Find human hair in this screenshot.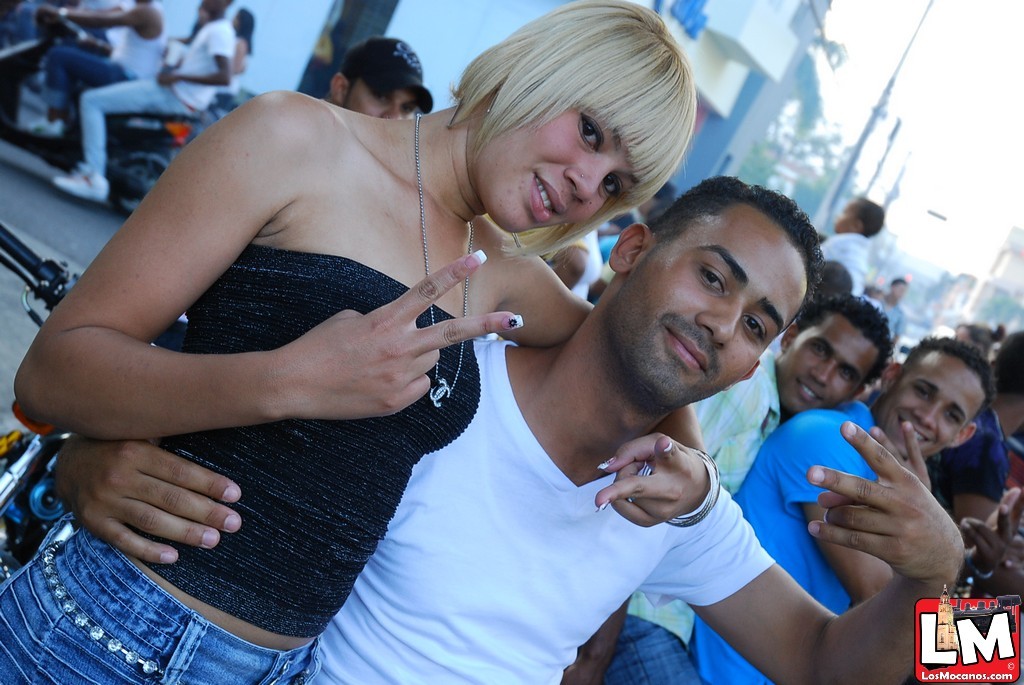
The bounding box for human hair is [left=860, top=197, right=887, bottom=236].
